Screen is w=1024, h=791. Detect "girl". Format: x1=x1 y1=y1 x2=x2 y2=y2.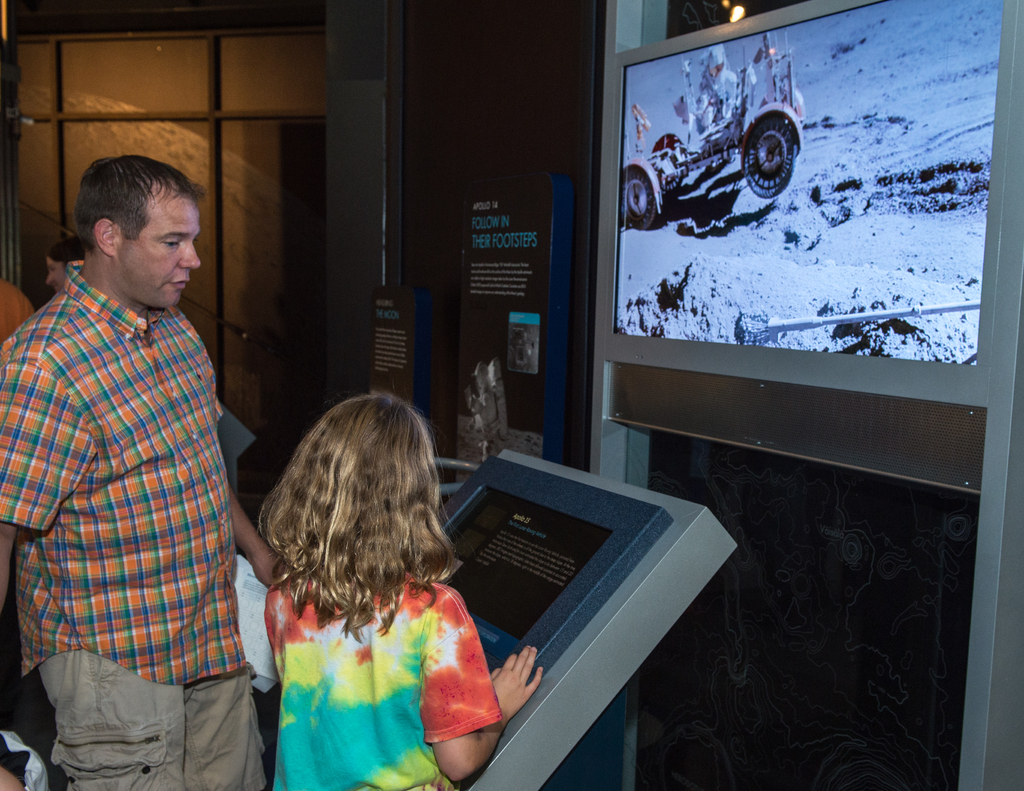
x1=45 y1=239 x2=94 y2=296.
